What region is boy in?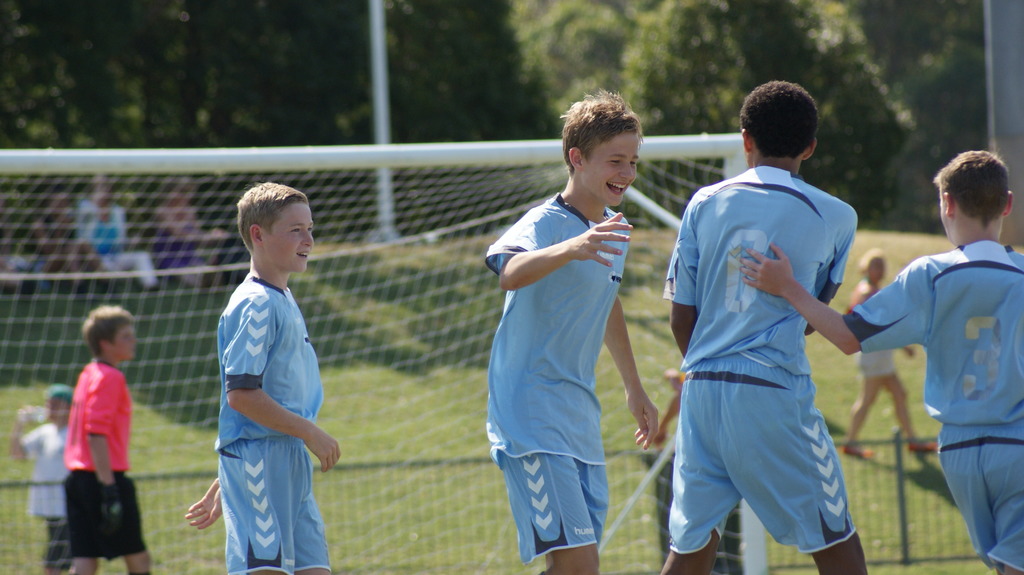
(x1=657, y1=77, x2=870, y2=574).
